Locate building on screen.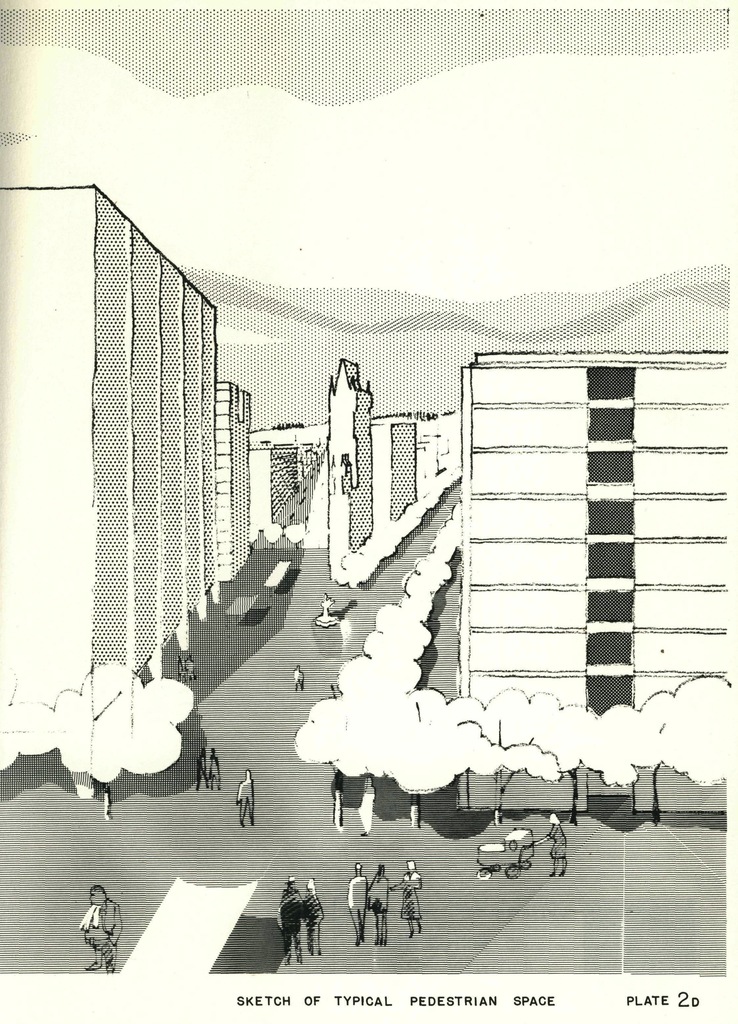
On screen at (left=378, top=416, right=416, bottom=519).
